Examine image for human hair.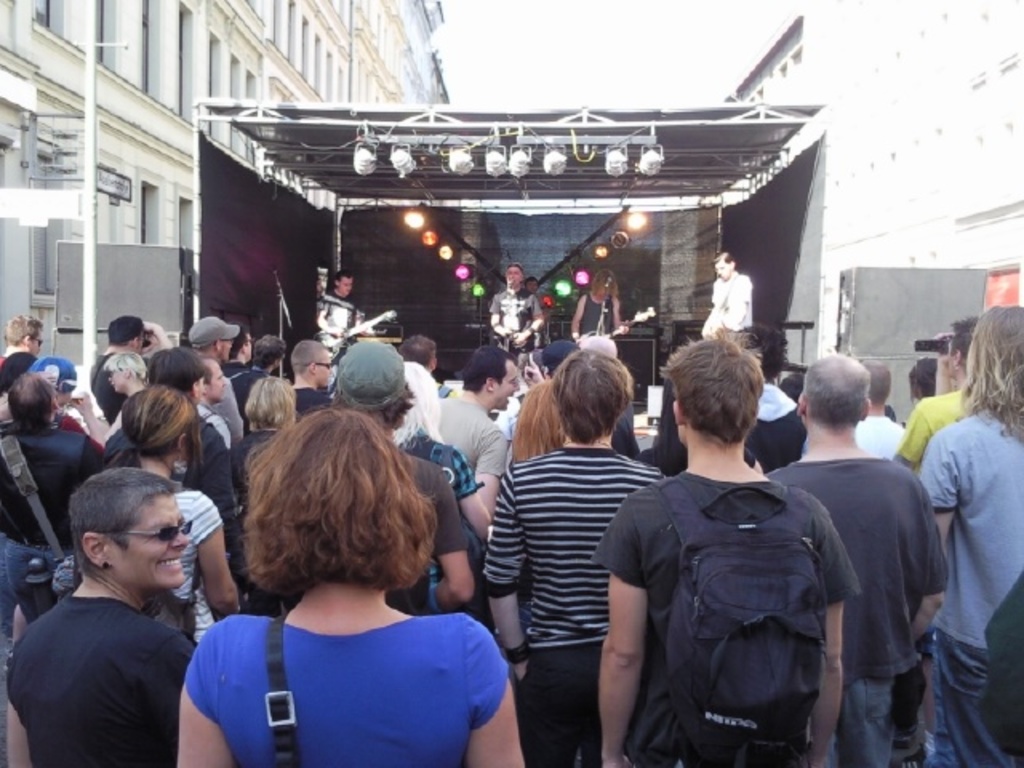
Examination result: 104, 384, 206, 472.
